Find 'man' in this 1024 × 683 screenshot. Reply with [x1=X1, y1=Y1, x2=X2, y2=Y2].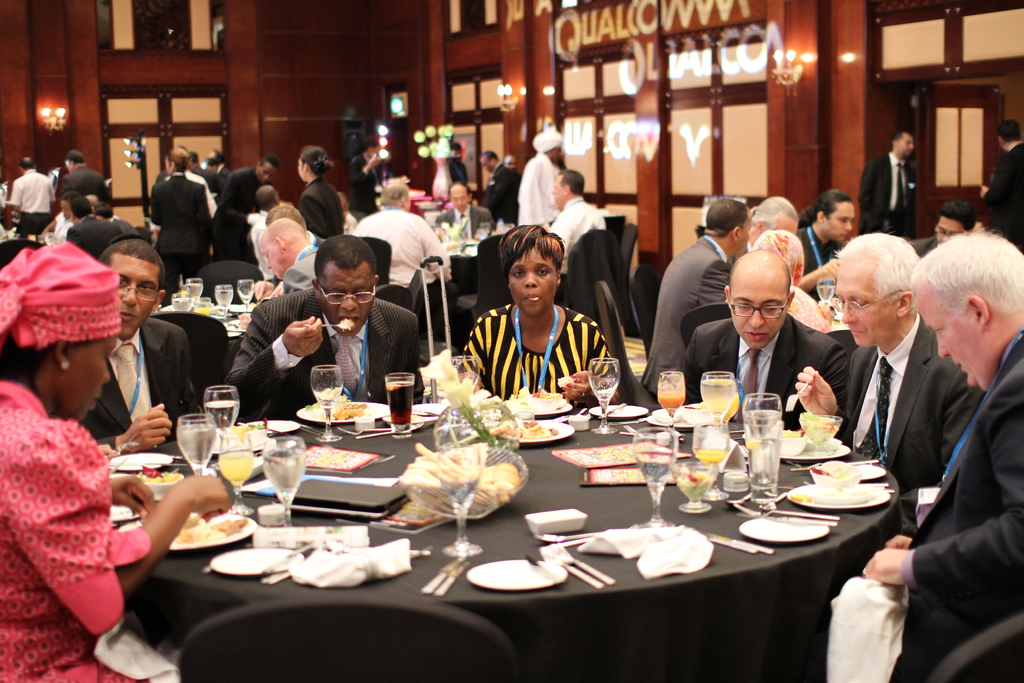
[x1=63, y1=150, x2=115, y2=197].
